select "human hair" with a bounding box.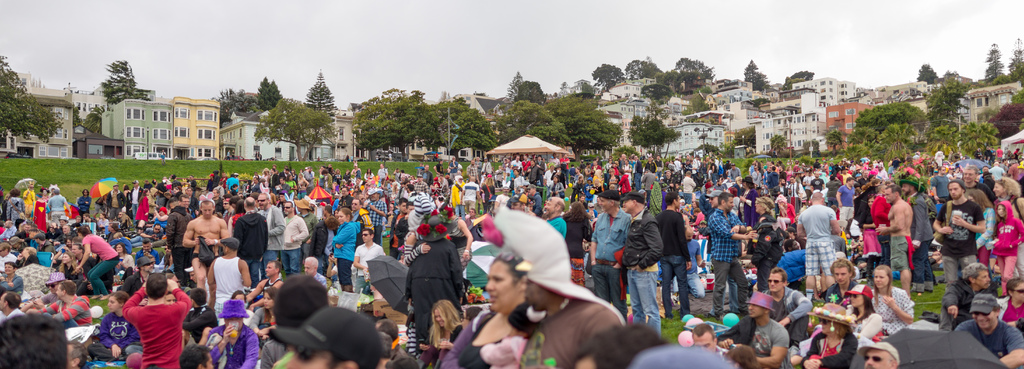
326 350 386 368.
